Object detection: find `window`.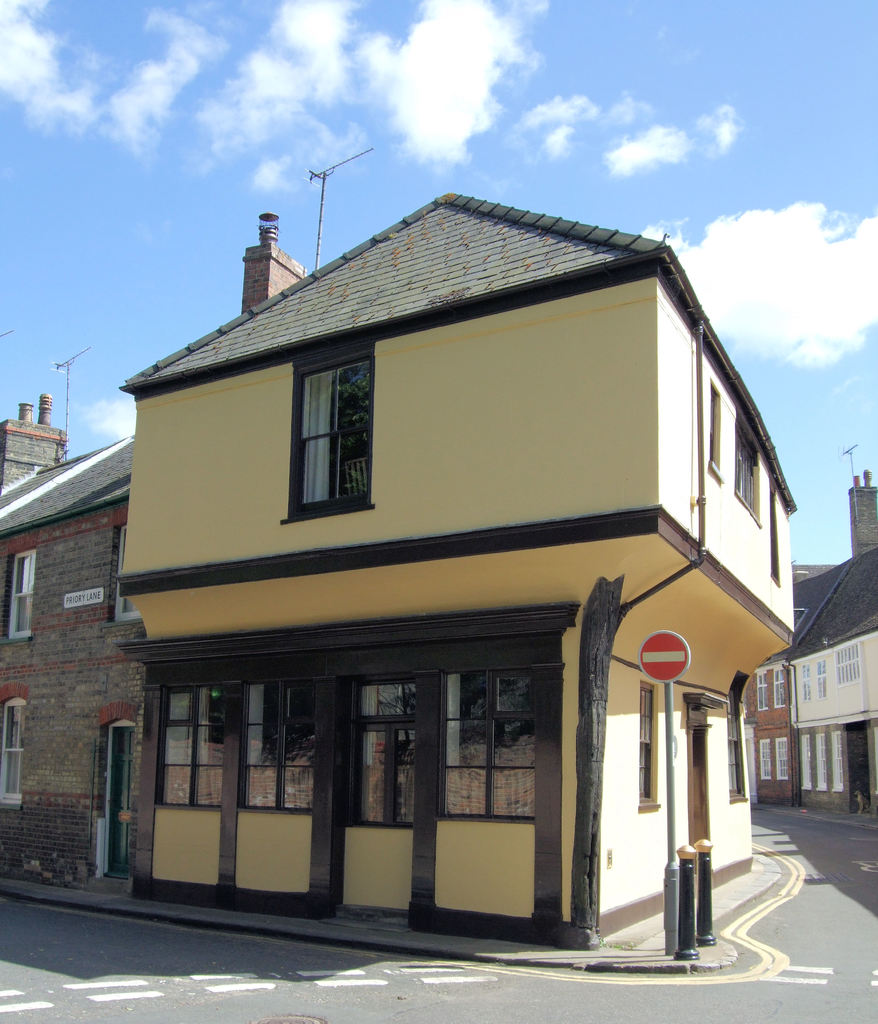
<box>836,648,863,684</box>.
